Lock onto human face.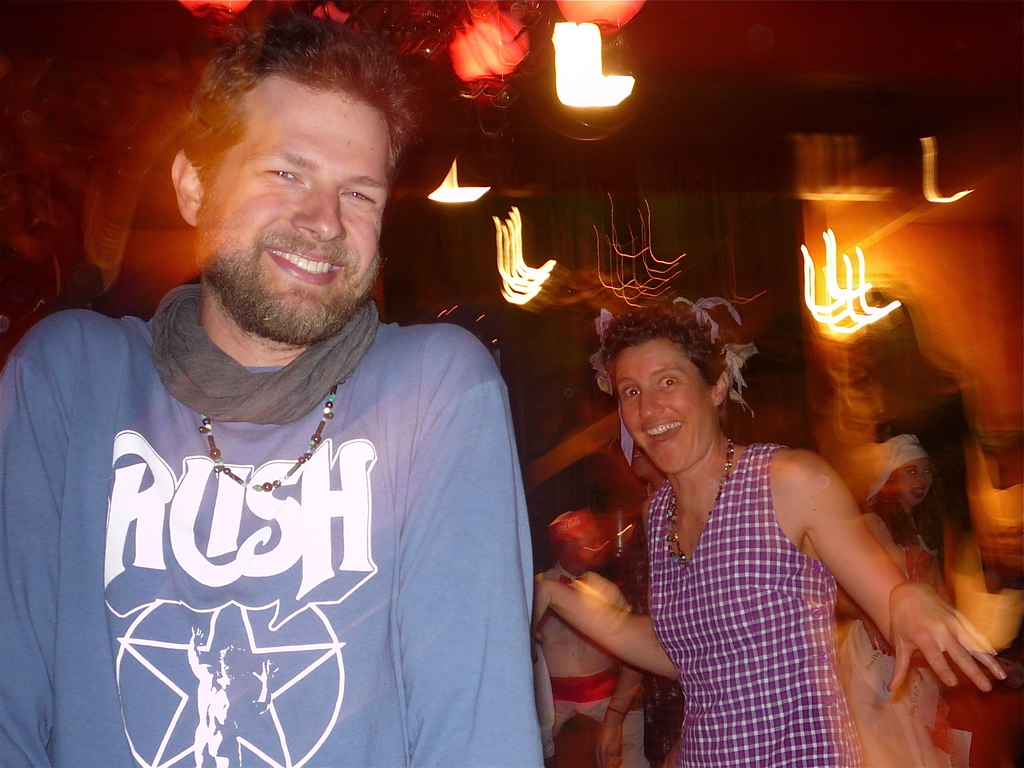
Locked: (615, 340, 716, 474).
